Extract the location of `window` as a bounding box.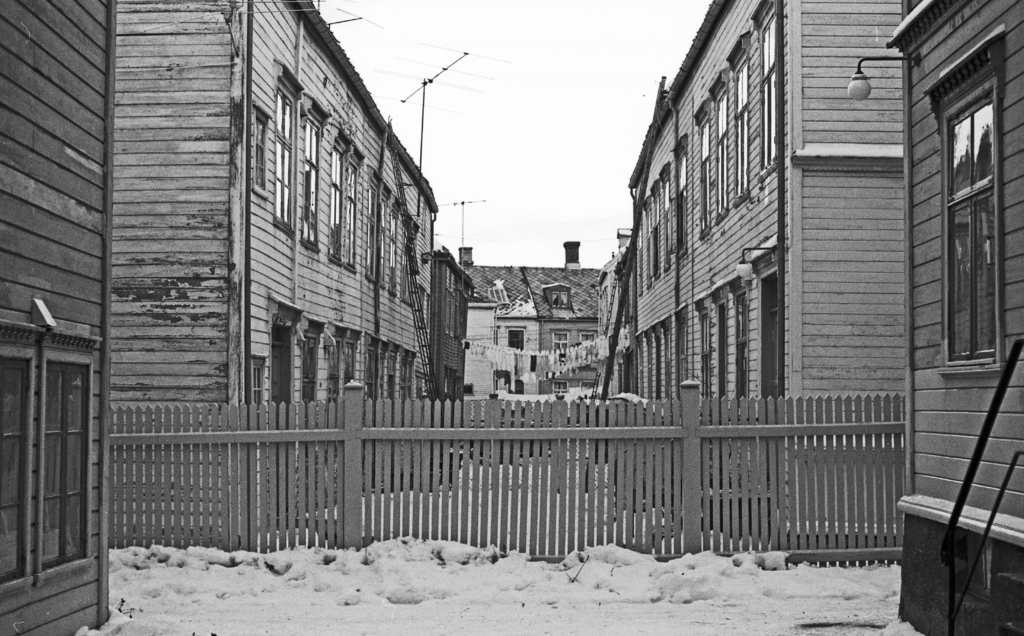
[left=0, top=357, right=34, bottom=587].
